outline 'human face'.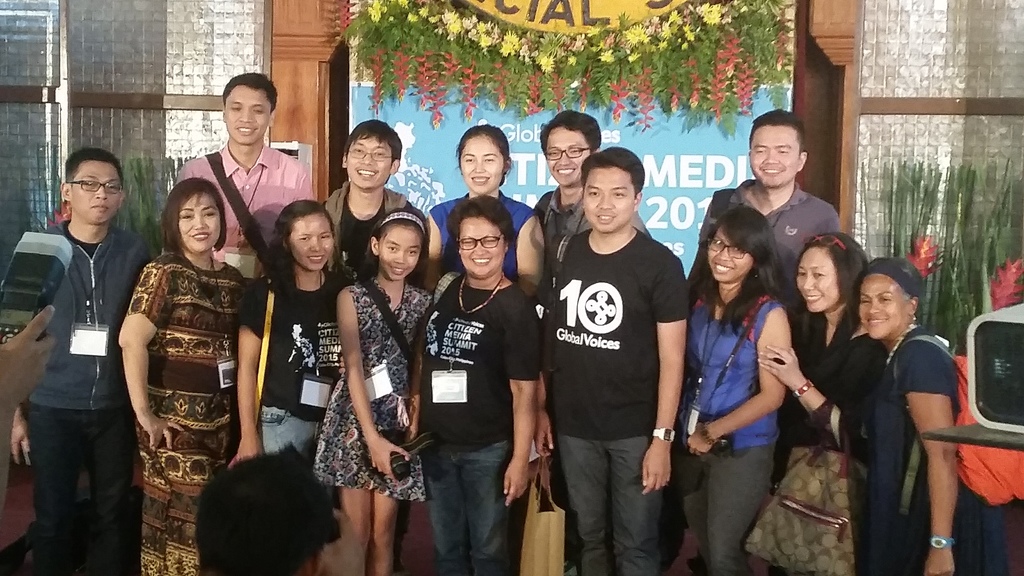
Outline: pyautogui.locateOnScreen(288, 213, 334, 269).
